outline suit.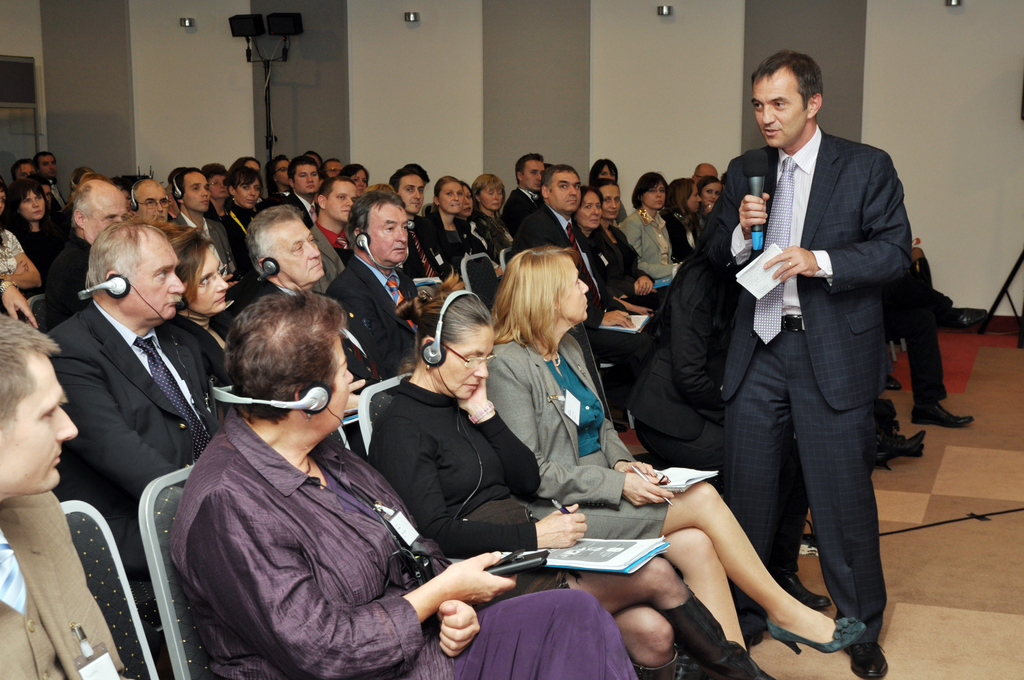
Outline: l=403, t=216, r=452, b=280.
